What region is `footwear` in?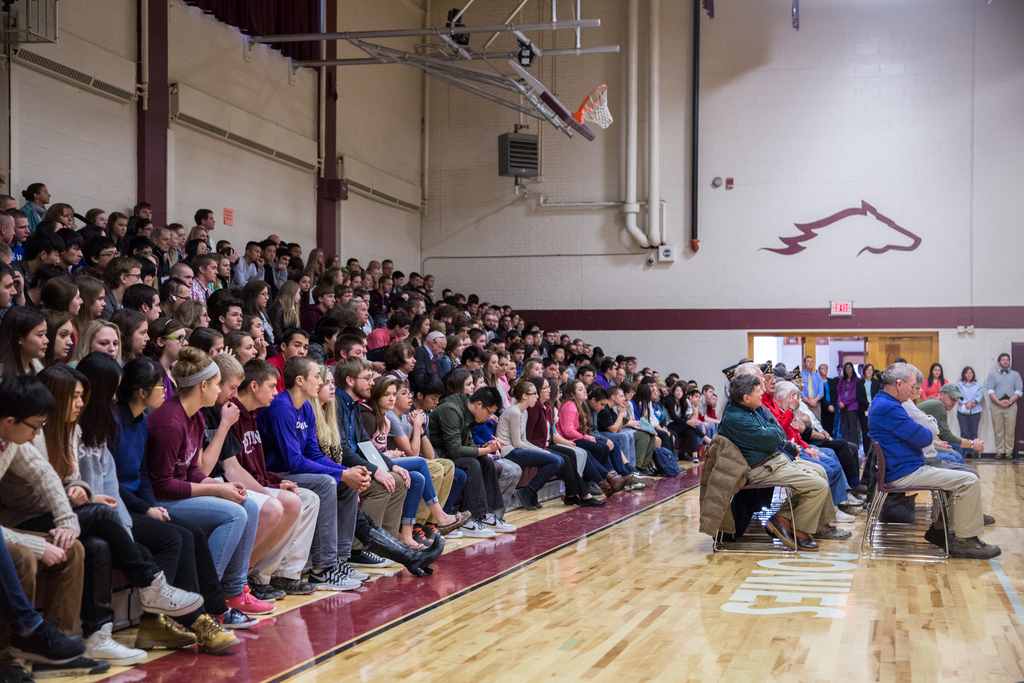
{"x1": 838, "y1": 491, "x2": 863, "y2": 508}.
